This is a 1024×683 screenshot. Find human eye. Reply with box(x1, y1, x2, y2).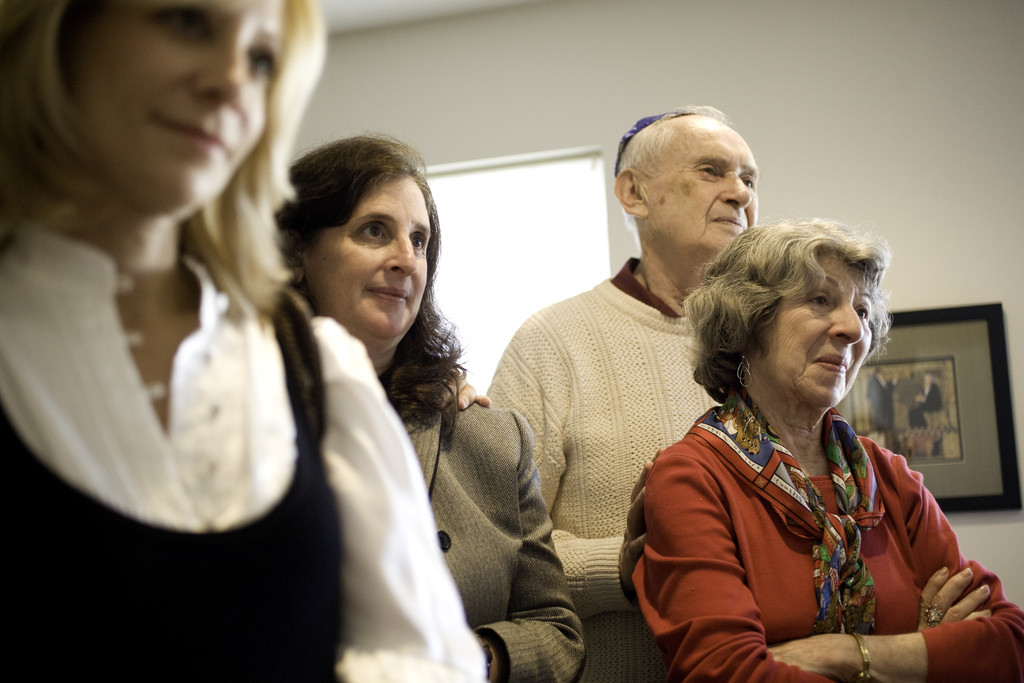
box(807, 288, 831, 308).
